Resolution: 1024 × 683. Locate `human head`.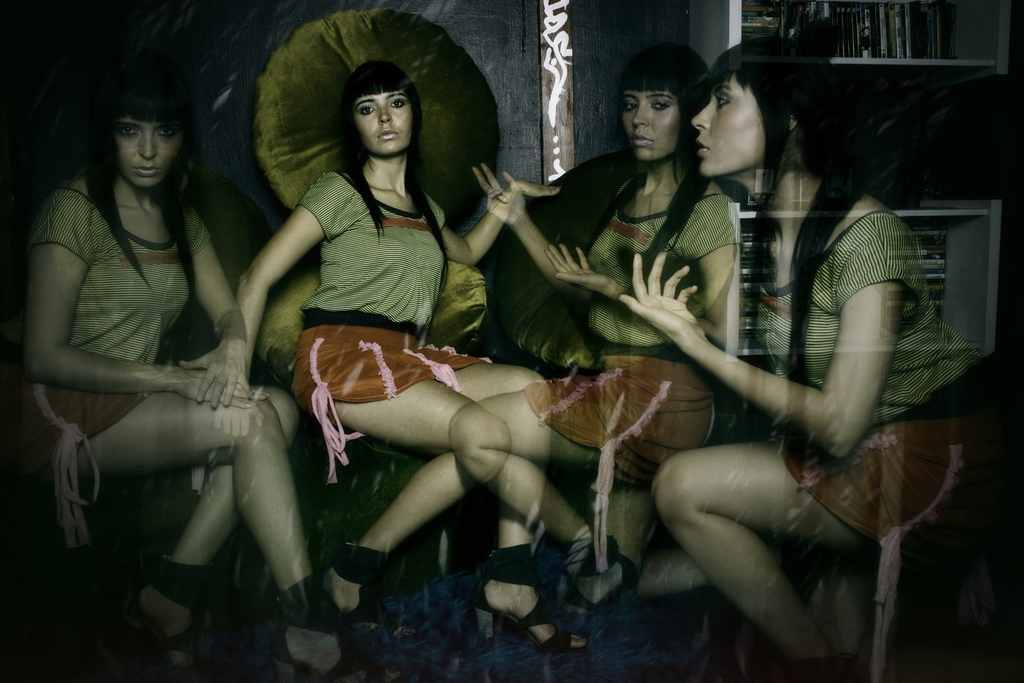
select_region(68, 61, 194, 204).
